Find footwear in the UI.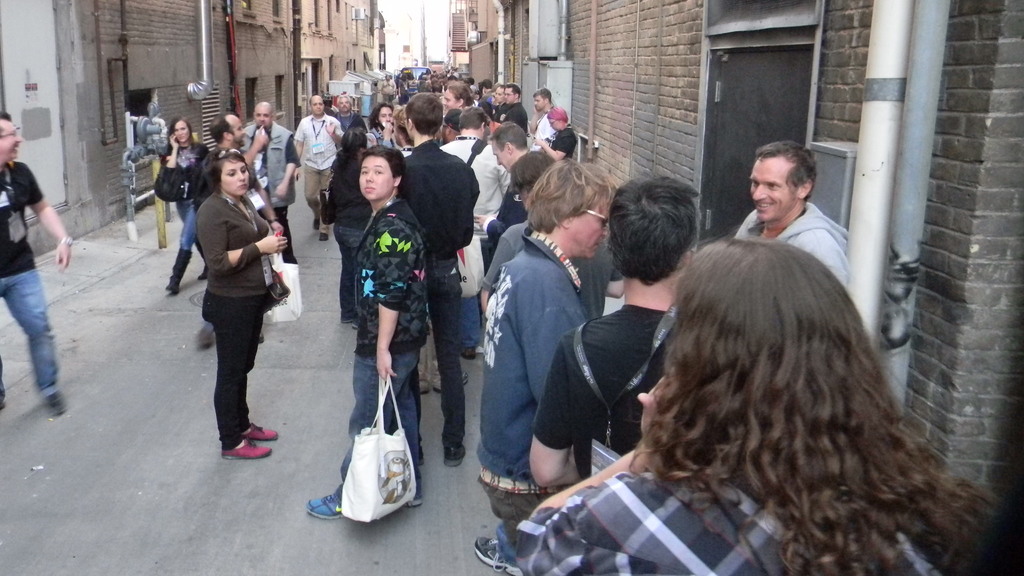
UI element at 246 422 278 440.
